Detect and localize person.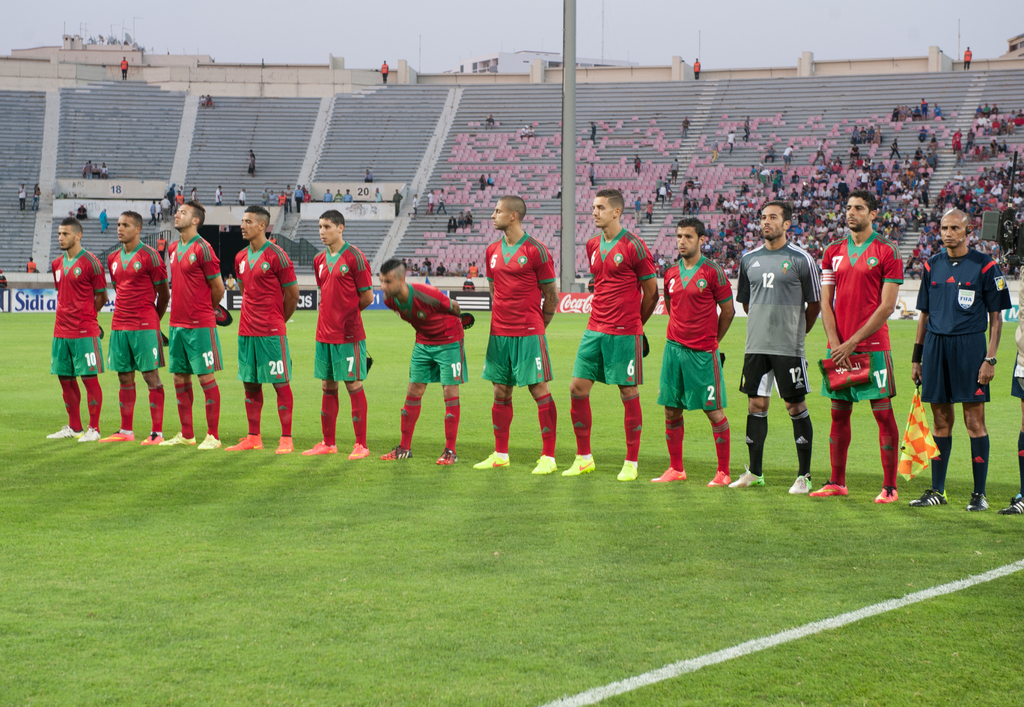
Localized at 963,45,971,69.
